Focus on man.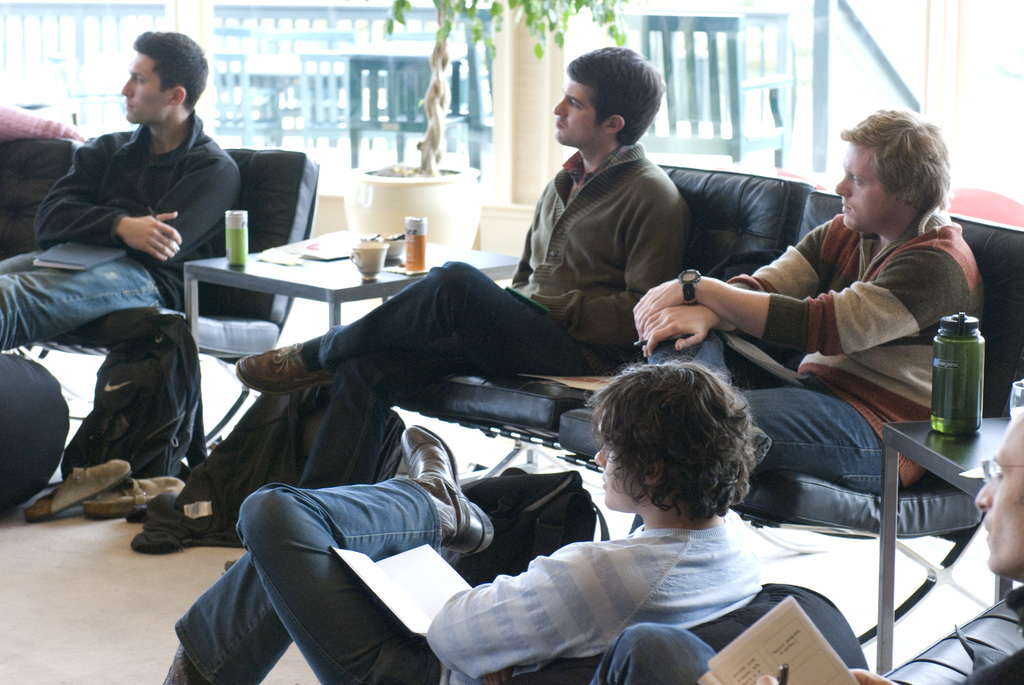
Focused at box(588, 395, 1023, 684).
